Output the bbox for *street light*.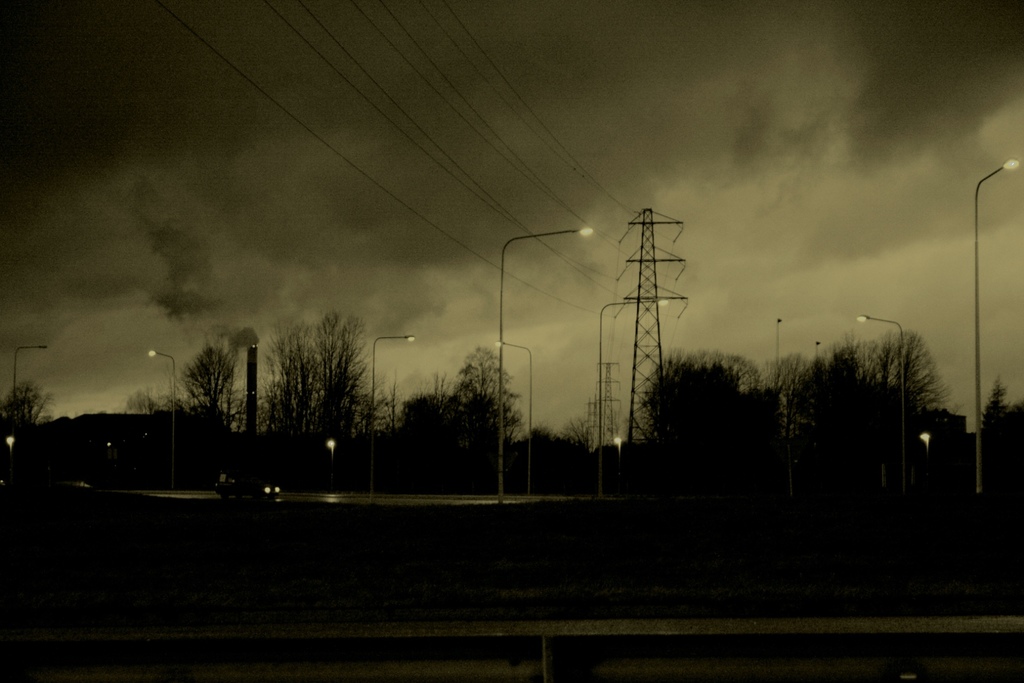
pyautogui.locateOnScreen(12, 342, 44, 399).
